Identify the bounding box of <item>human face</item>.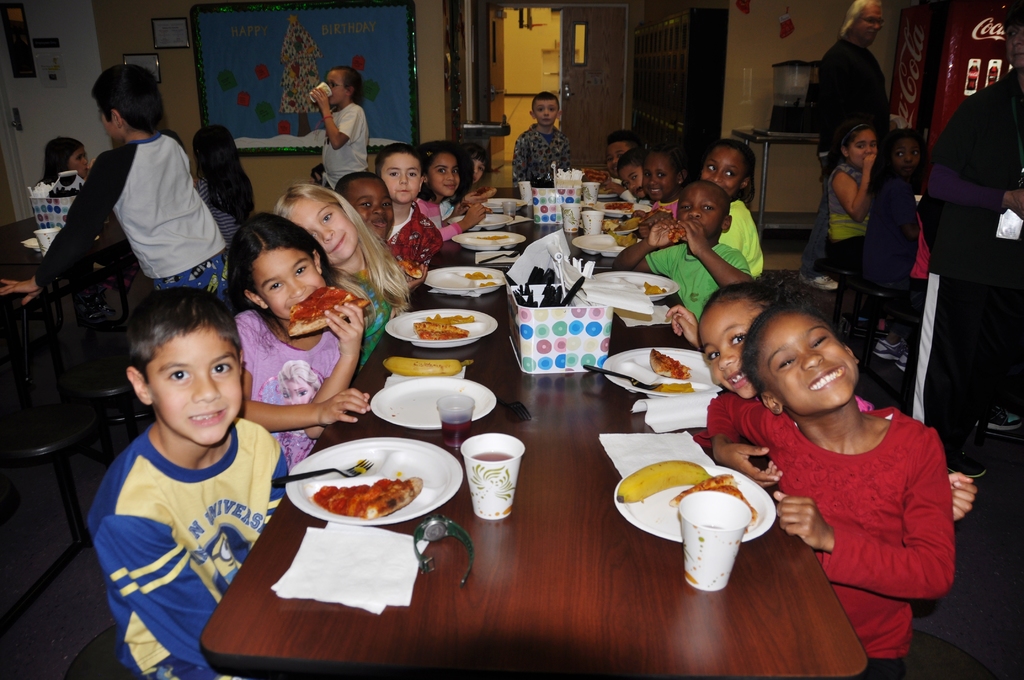
box=[764, 313, 854, 409].
